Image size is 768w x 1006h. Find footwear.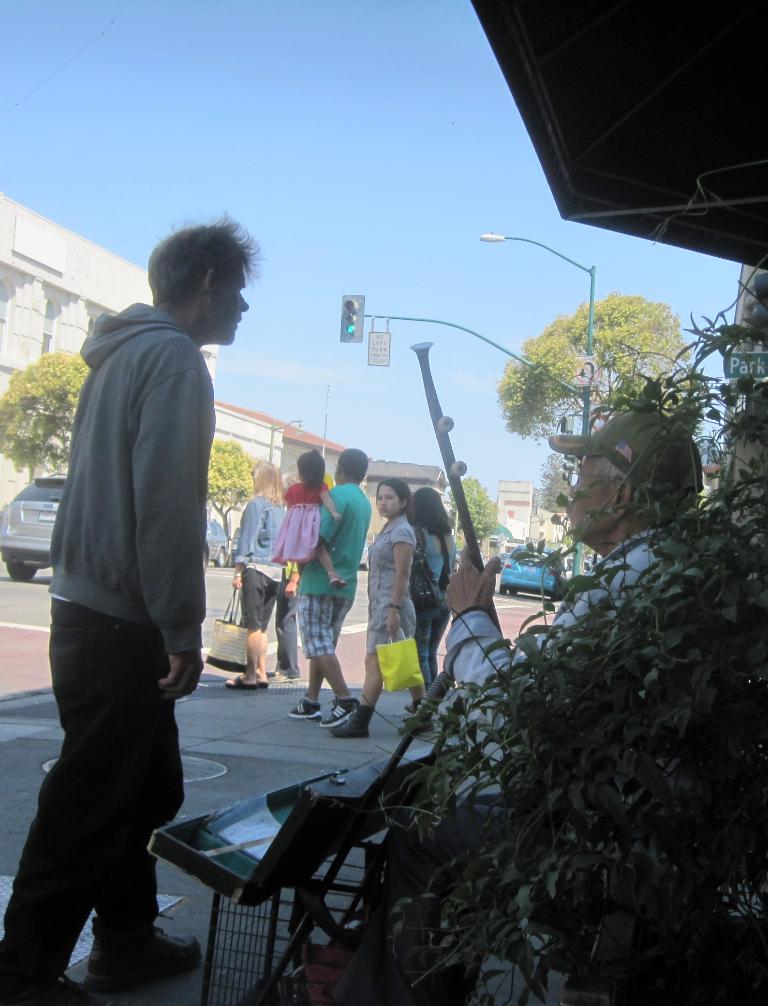
BBox(281, 692, 321, 723).
